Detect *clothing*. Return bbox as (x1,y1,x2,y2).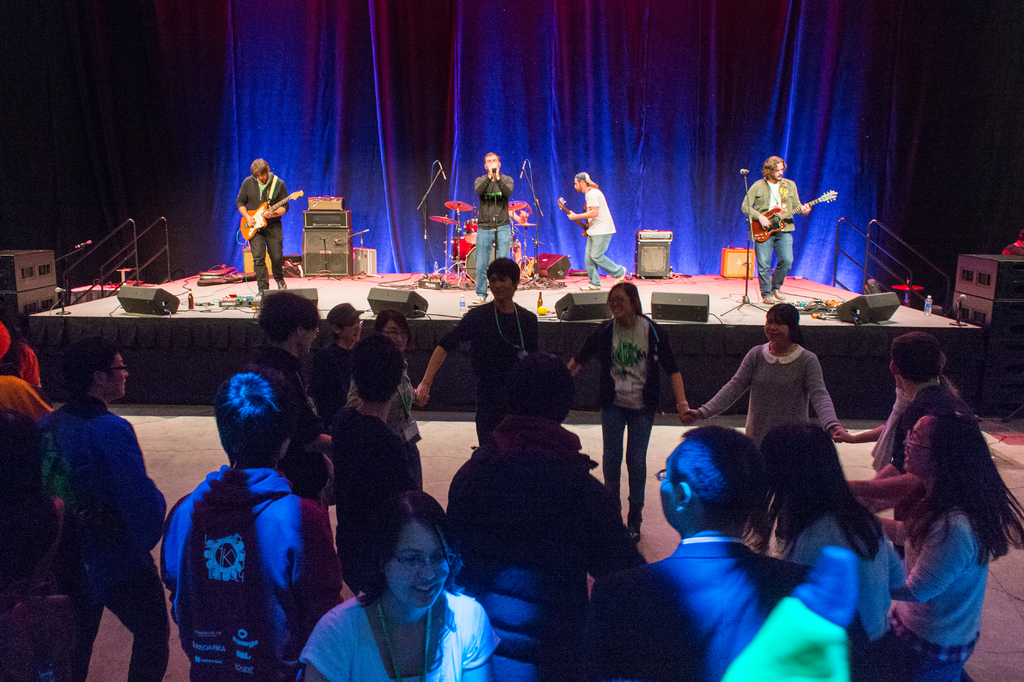
(582,316,673,526).
